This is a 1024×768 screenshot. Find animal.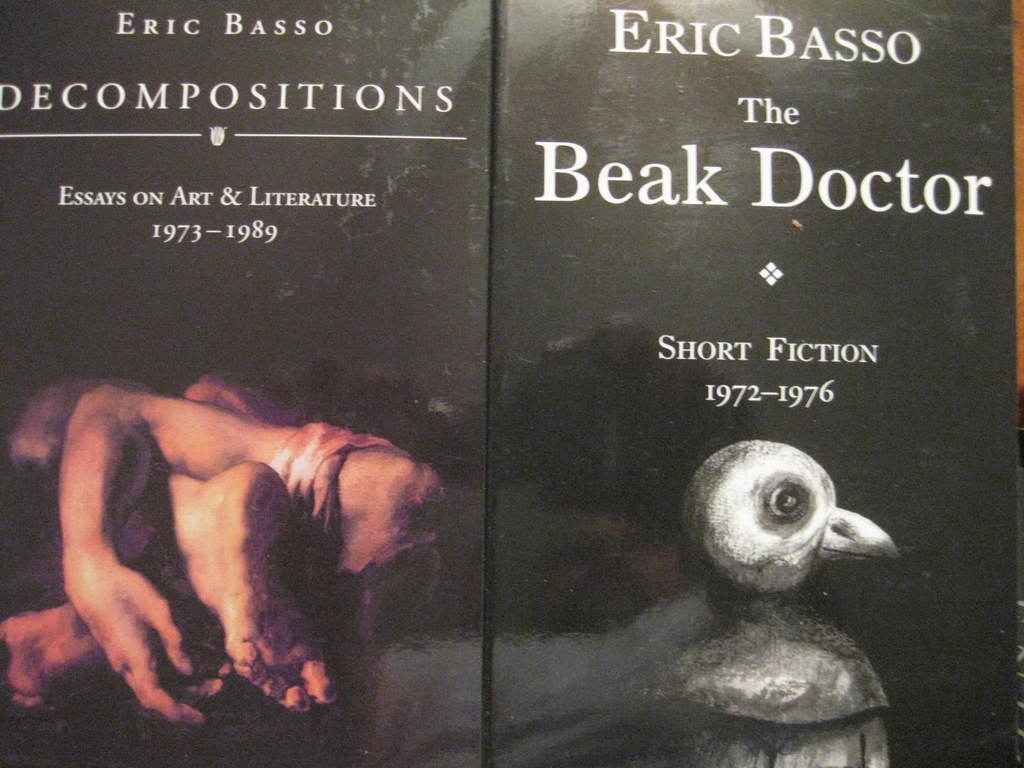
Bounding box: x1=0, y1=380, x2=435, y2=732.
